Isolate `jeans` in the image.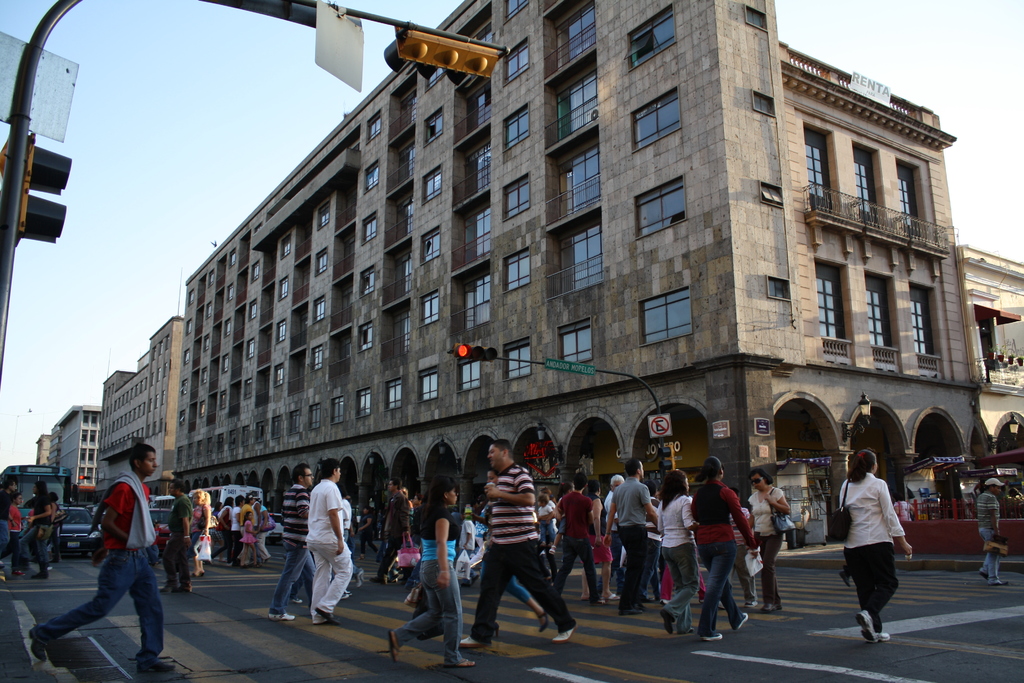
Isolated region: box(975, 524, 1006, 575).
